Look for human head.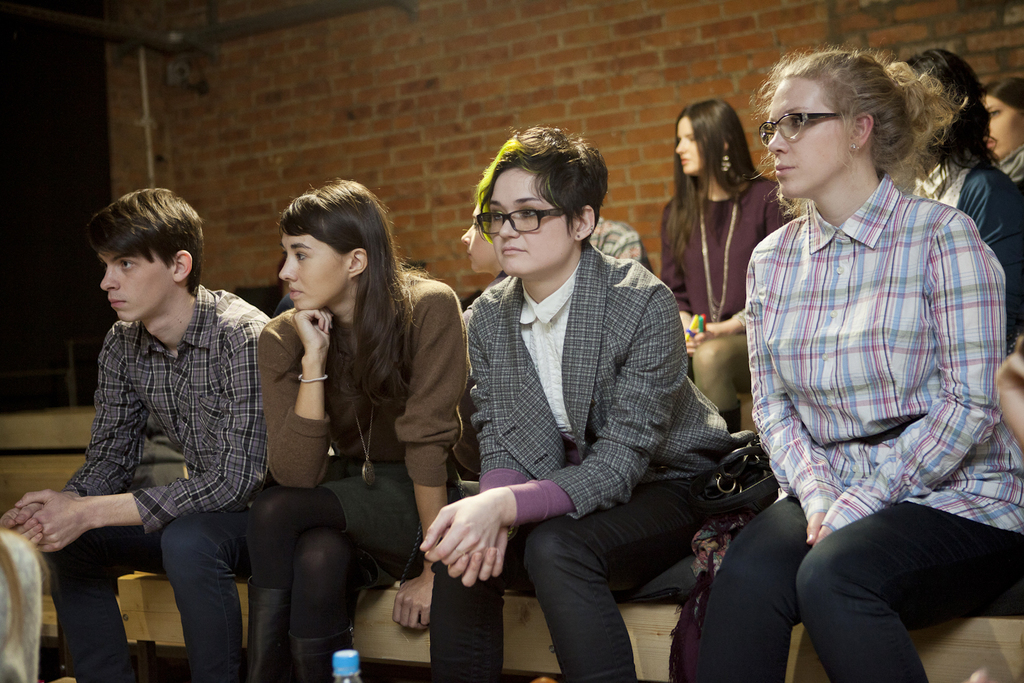
Found: bbox(486, 126, 607, 276).
